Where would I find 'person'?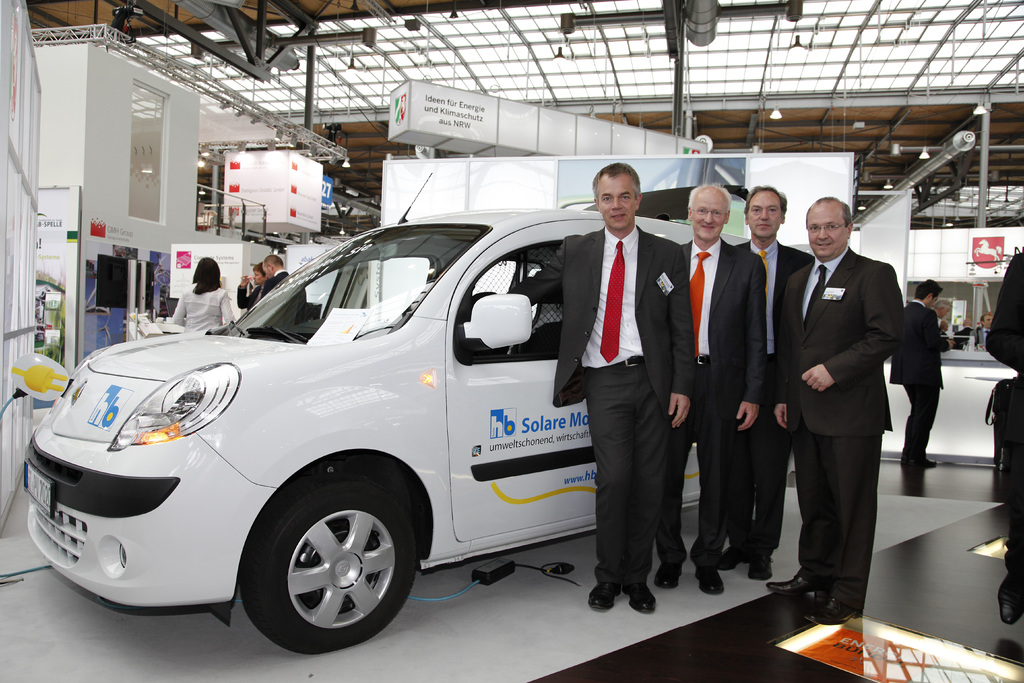
At {"left": 508, "top": 165, "right": 692, "bottom": 609}.
